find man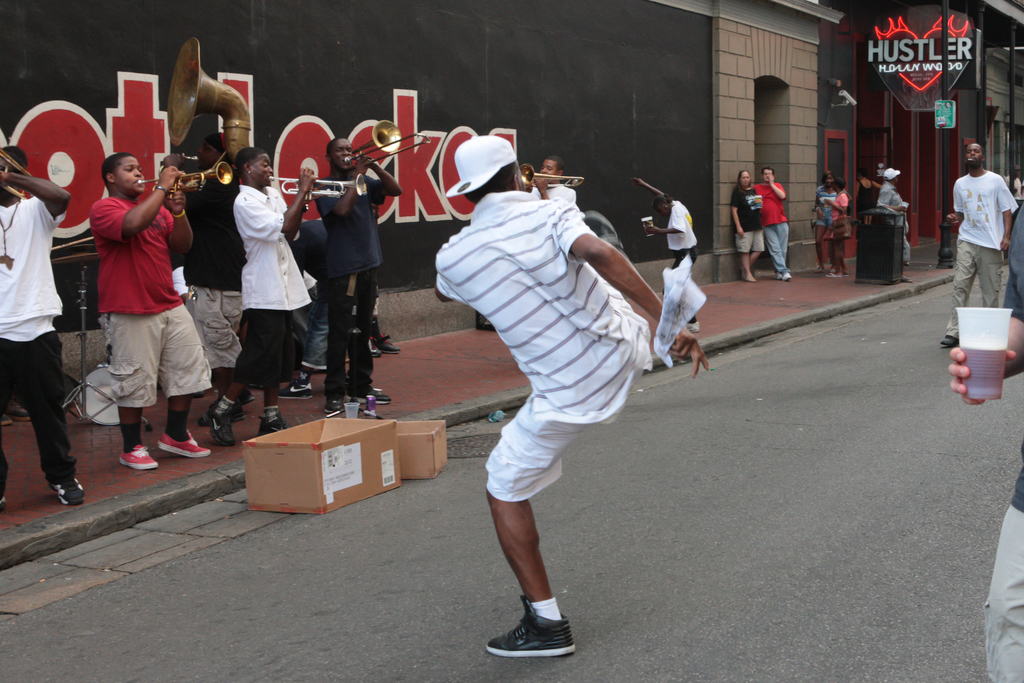
<region>0, 145, 84, 503</region>
